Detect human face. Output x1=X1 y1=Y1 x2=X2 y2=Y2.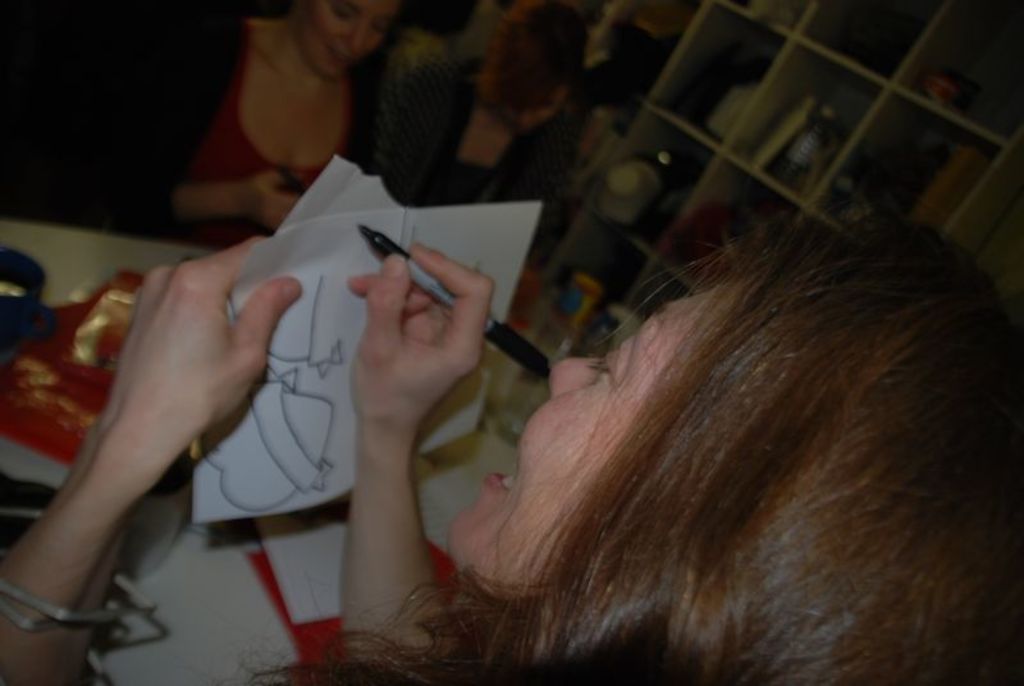
x1=288 y1=0 x2=390 y2=73.
